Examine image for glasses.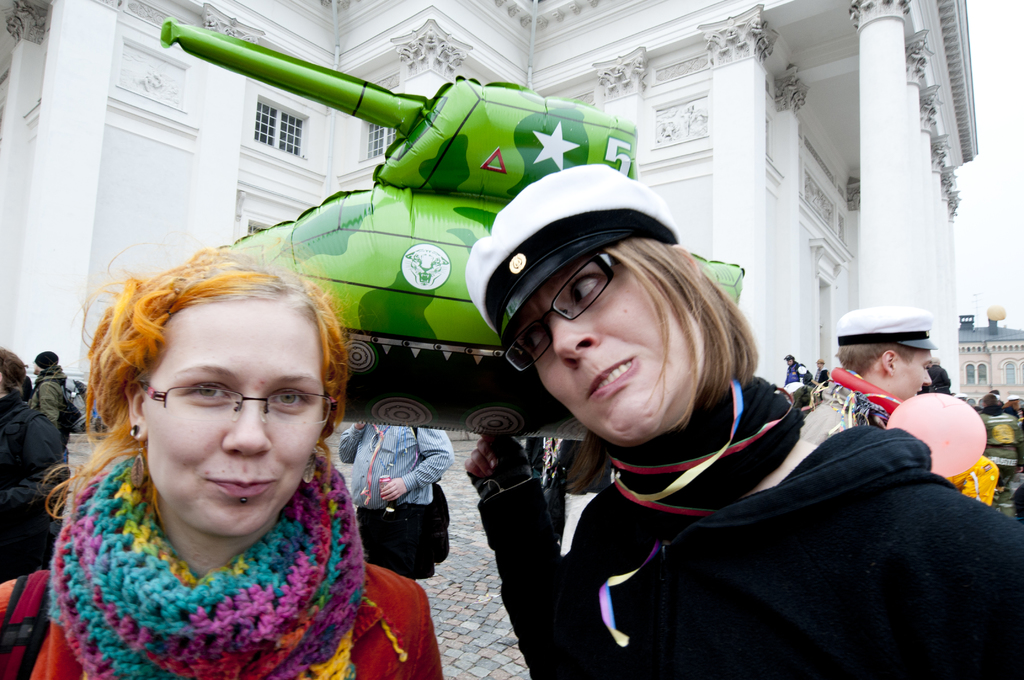
Examination result: box=[502, 249, 621, 375].
